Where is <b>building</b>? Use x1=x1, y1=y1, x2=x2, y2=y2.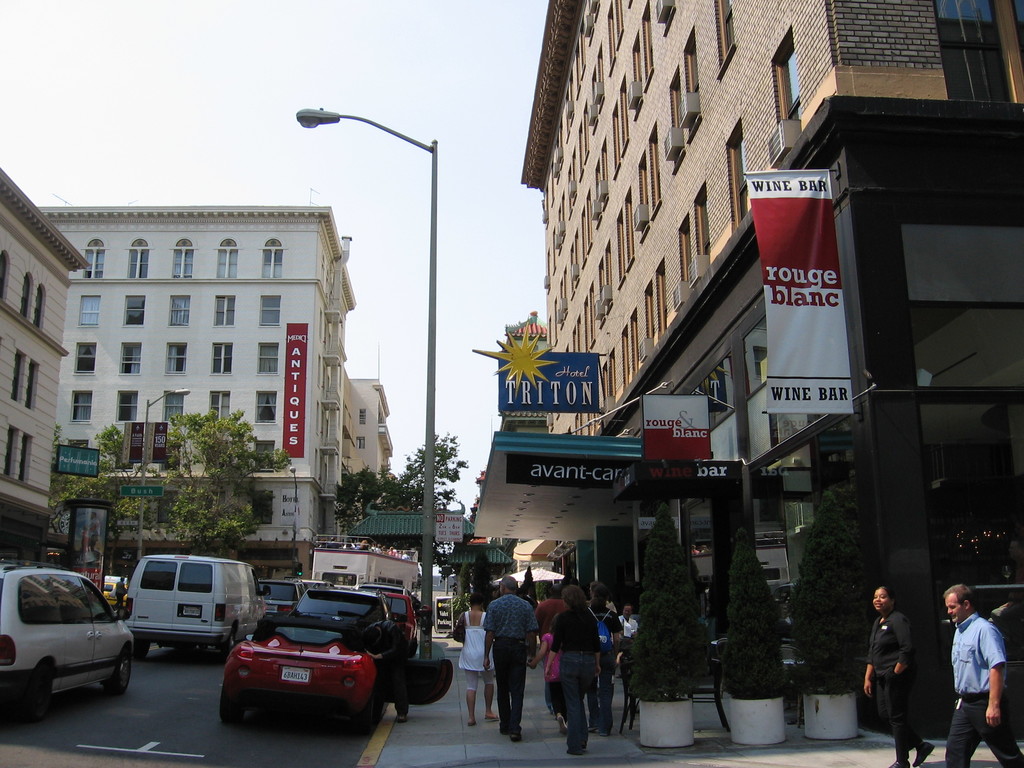
x1=340, y1=378, x2=389, y2=490.
